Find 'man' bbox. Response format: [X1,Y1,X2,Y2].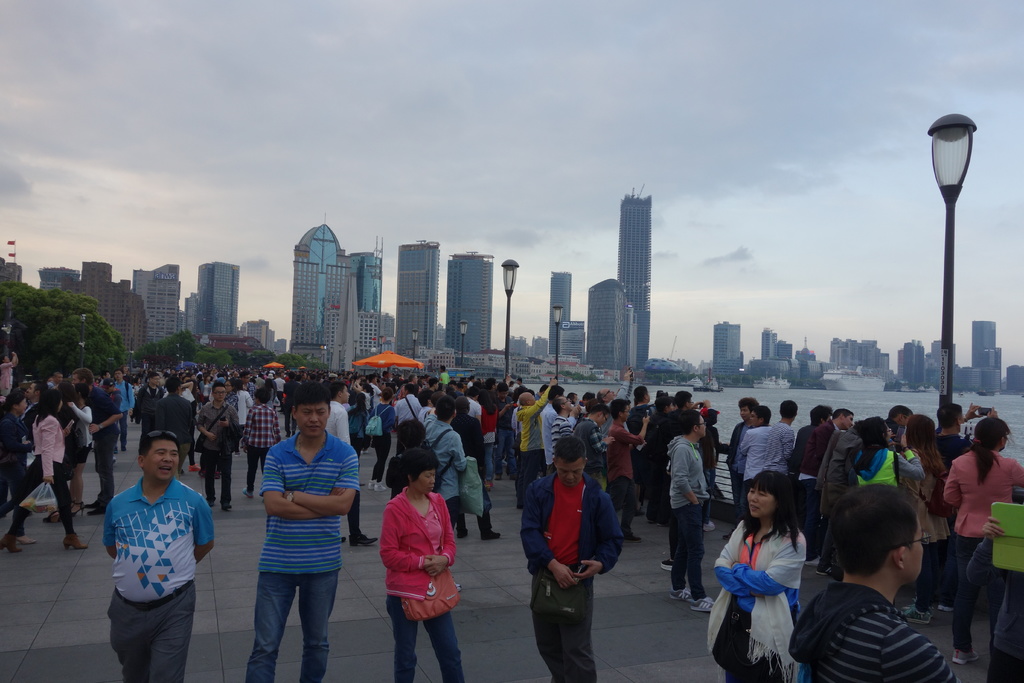
[788,482,961,682].
